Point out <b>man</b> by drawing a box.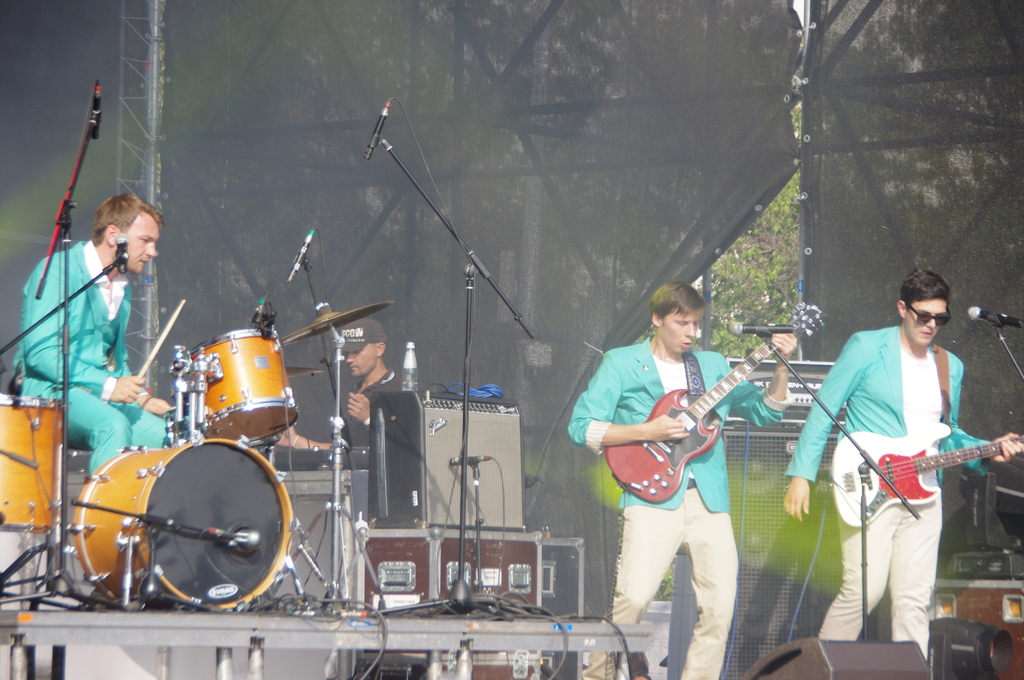
{"x1": 10, "y1": 194, "x2": 185, "y2": 488}.
